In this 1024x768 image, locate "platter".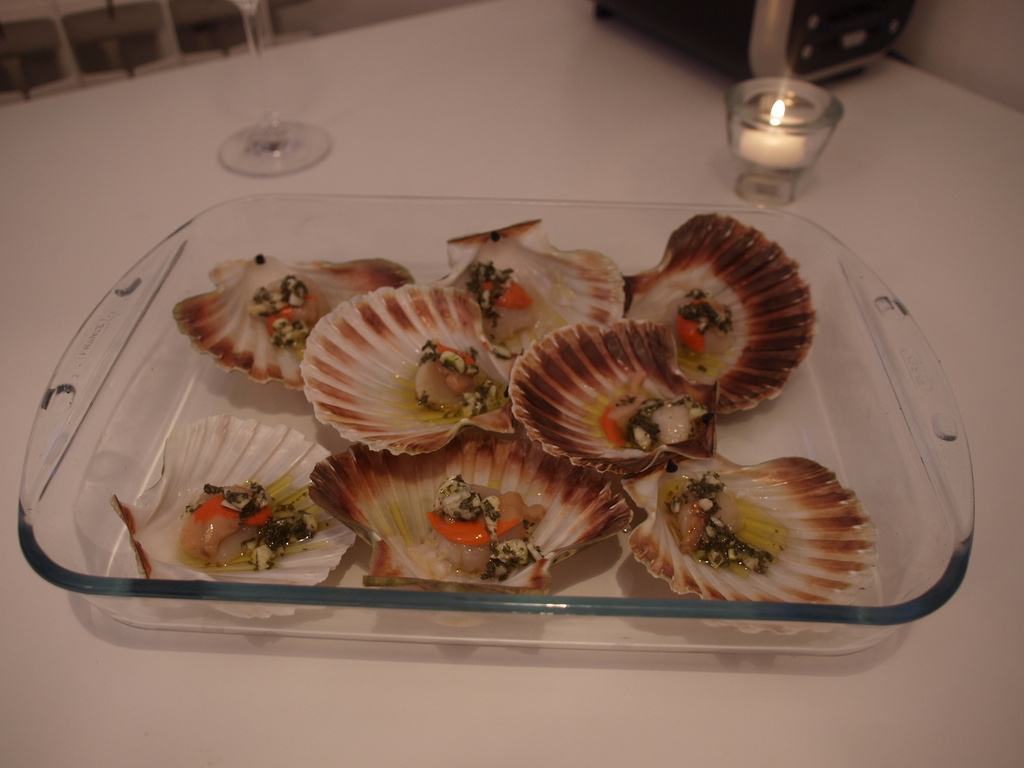
Bounding box: bbox(18, 193, 972, 659).
